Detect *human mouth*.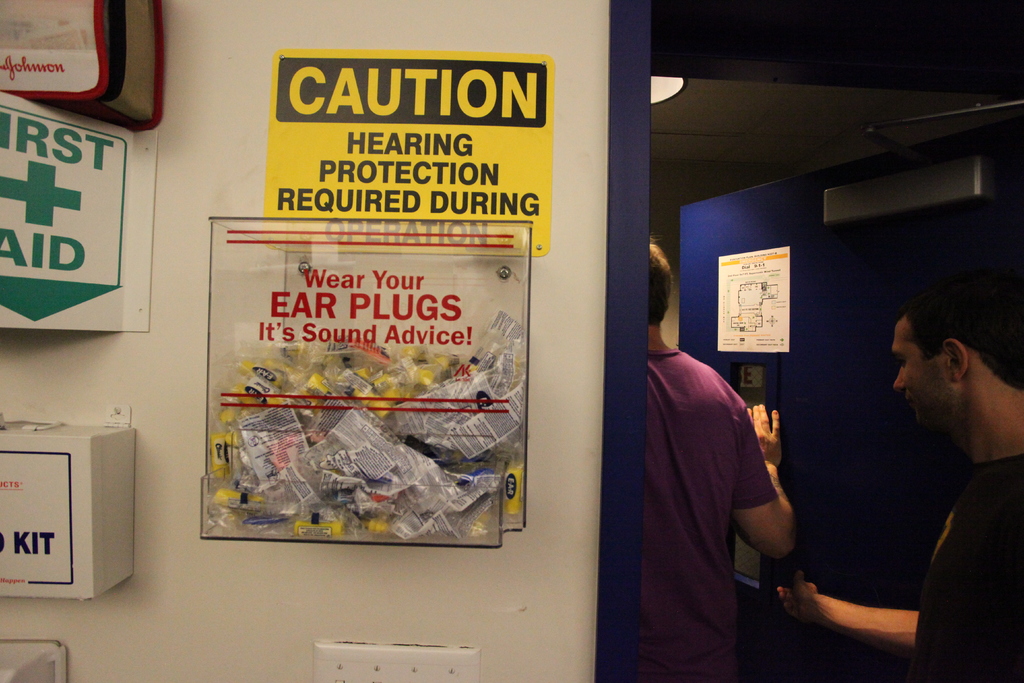
Detected at (left=903, top=401, right=920, bottom=424).
